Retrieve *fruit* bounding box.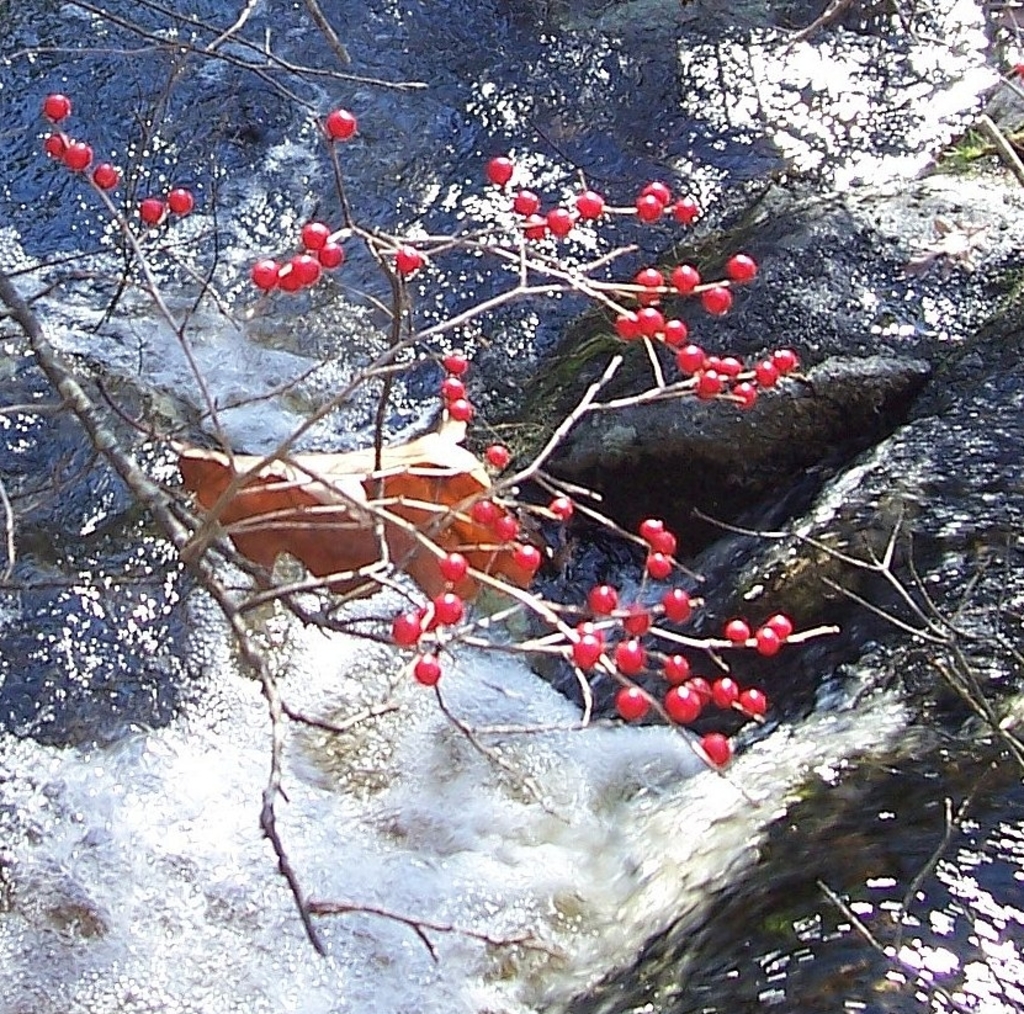
Bounding box: box=[90, 161, 127, 193].
